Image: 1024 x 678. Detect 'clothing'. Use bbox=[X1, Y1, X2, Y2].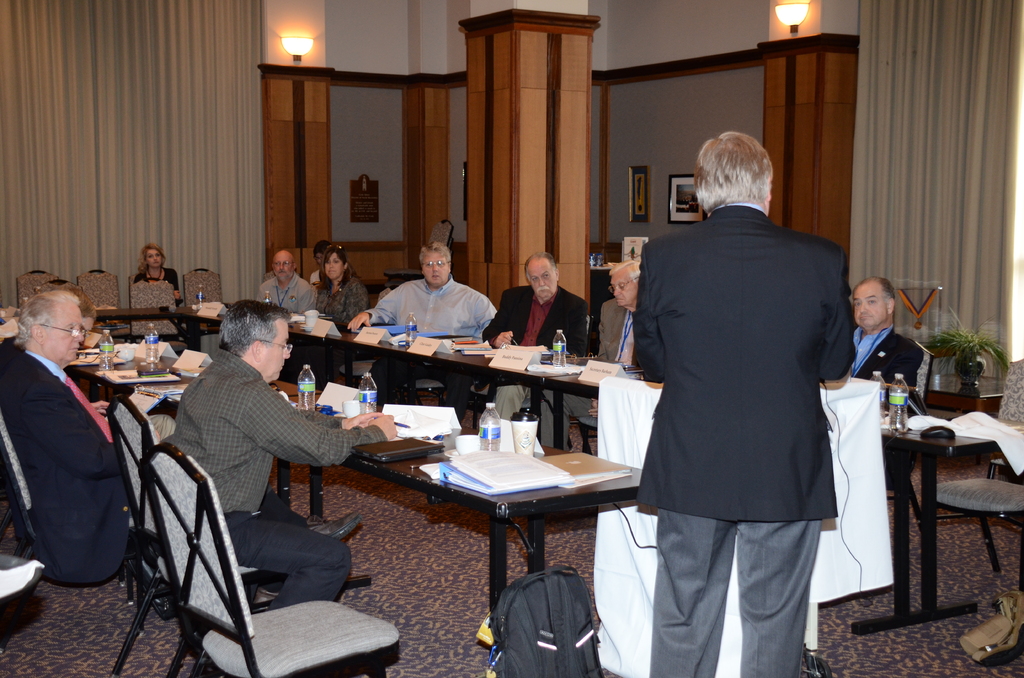
bbox=[540, 291, 639, 454].
